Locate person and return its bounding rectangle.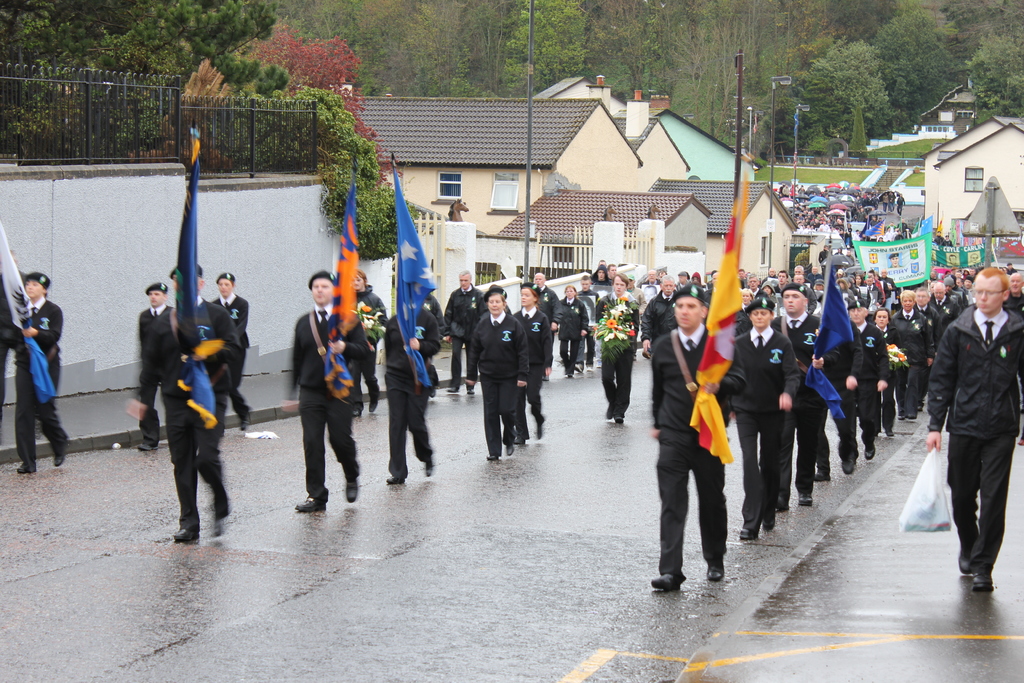
Rect(532, 268, 566, 373).
